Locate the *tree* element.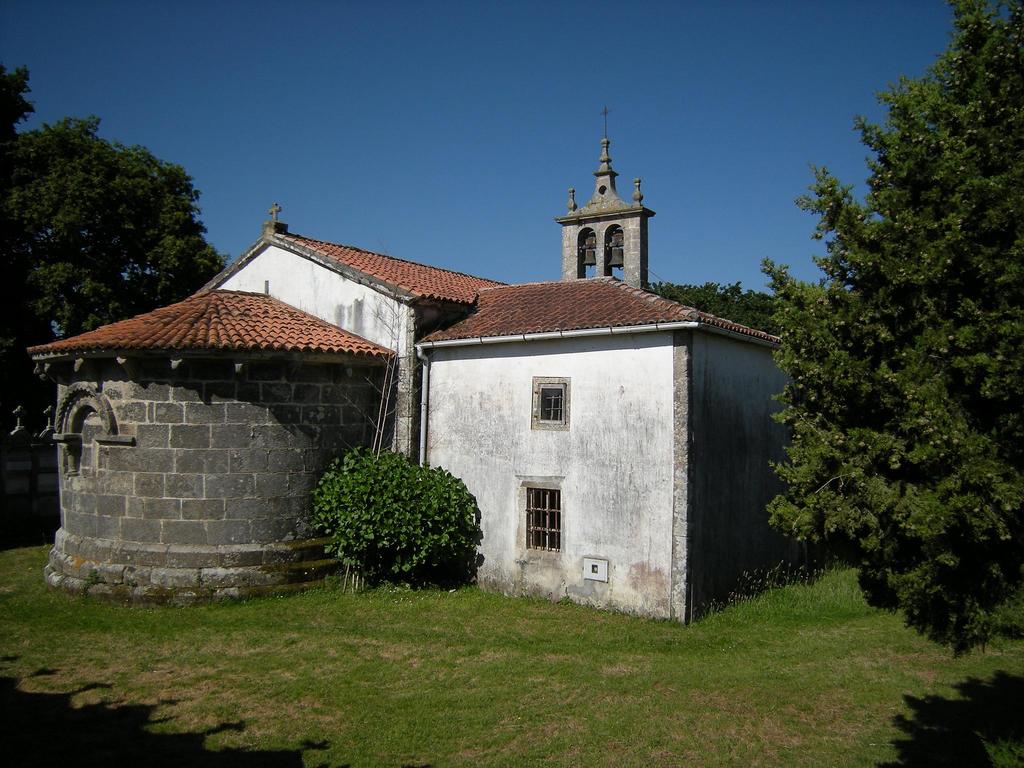
Element bbox: left=650, top=273, right=757, bottom=335.
